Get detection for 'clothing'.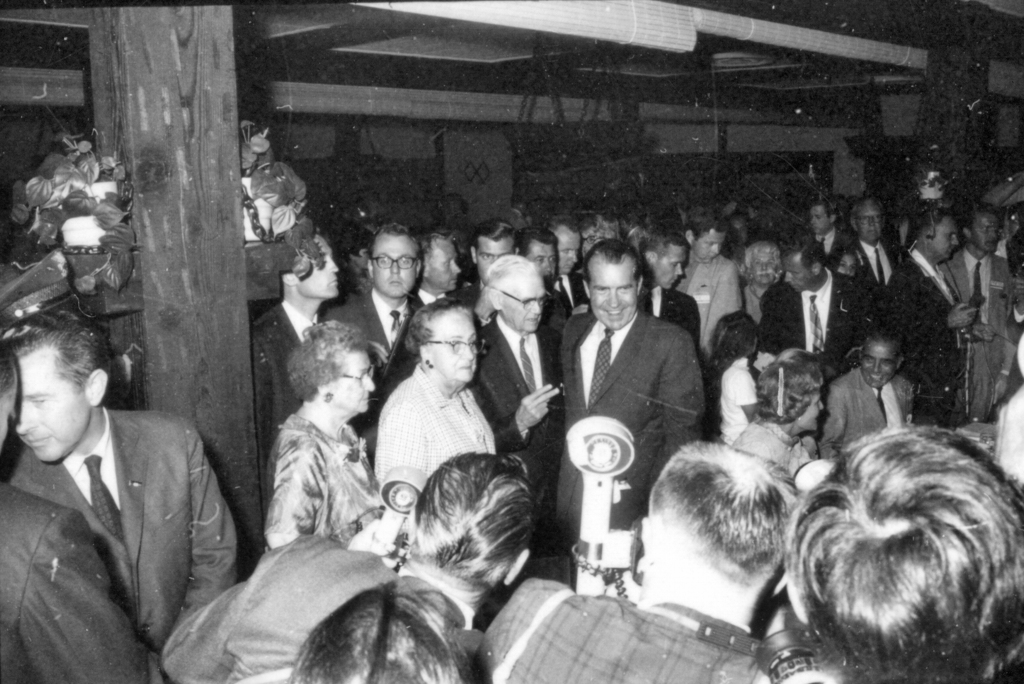
Detection: x1=408 y1=282 x2=454 y2=317.
